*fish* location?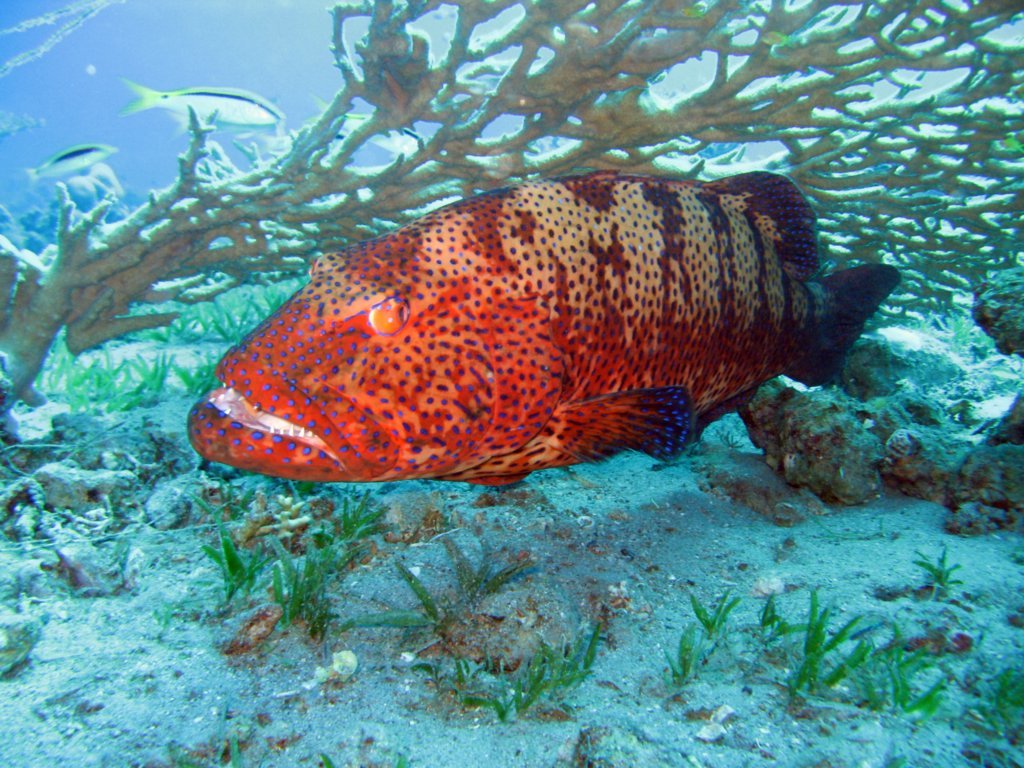
(25,137,120,190)
